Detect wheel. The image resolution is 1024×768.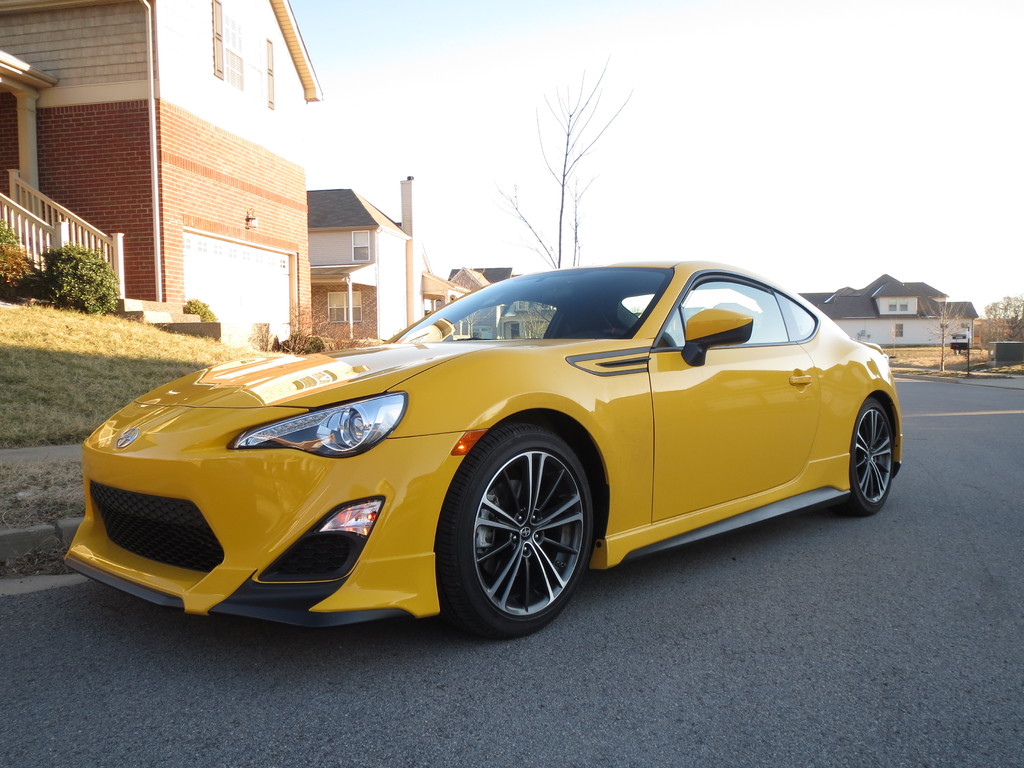
Rect(440, 429, 596, 631).
